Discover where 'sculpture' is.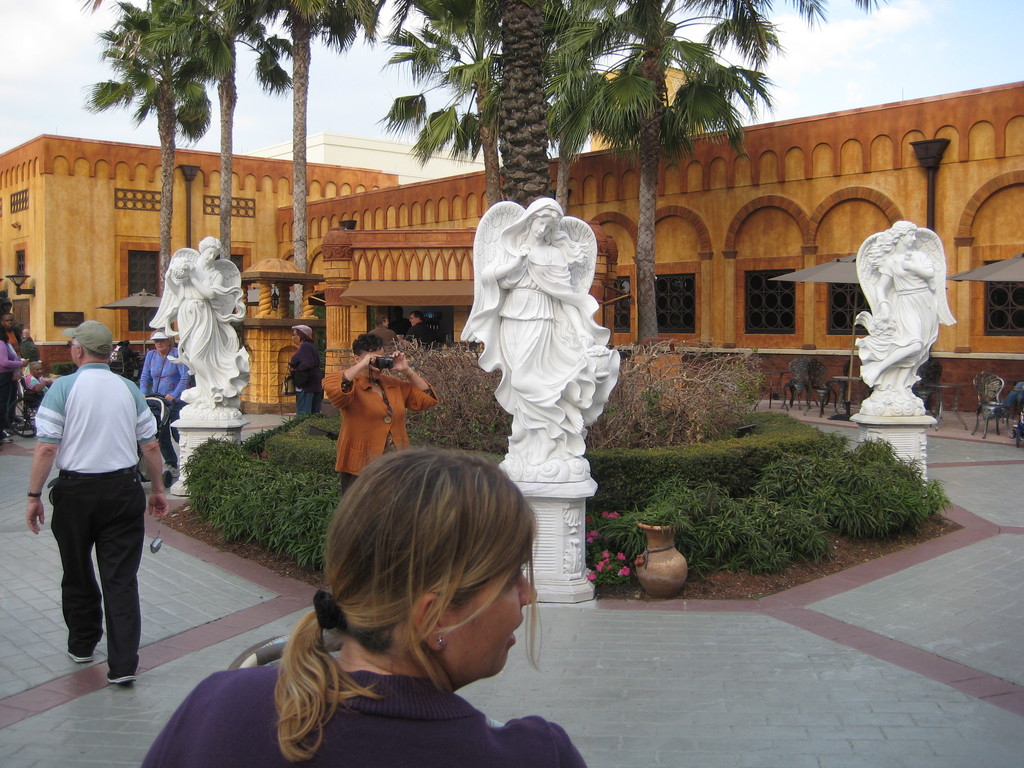
Discovered at (x1=841, y1=204, x2=956, y2=424).
